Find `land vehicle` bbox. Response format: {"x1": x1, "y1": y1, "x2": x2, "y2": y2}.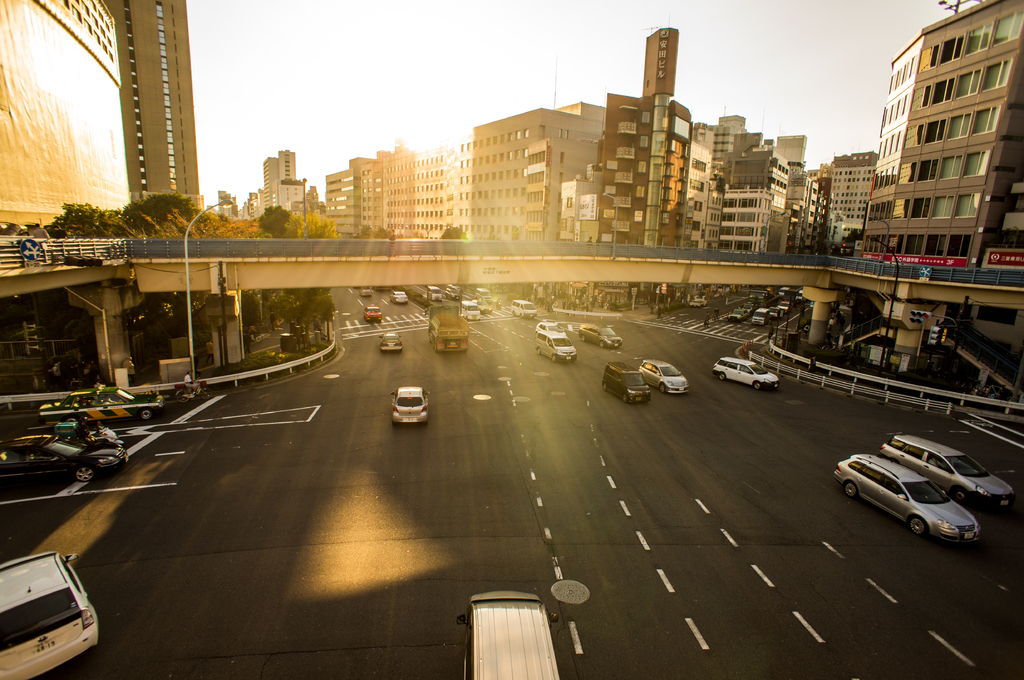
{"x1": 728, "y1": 311, "x2": 744, "y2": 320}.
